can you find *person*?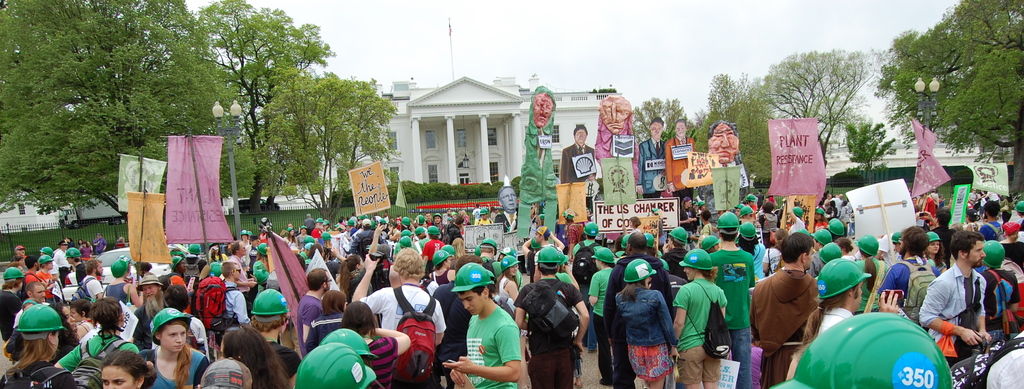
Yes, bounding box: pyautogui.locateOnScreen(817, 245, 844, 272).
